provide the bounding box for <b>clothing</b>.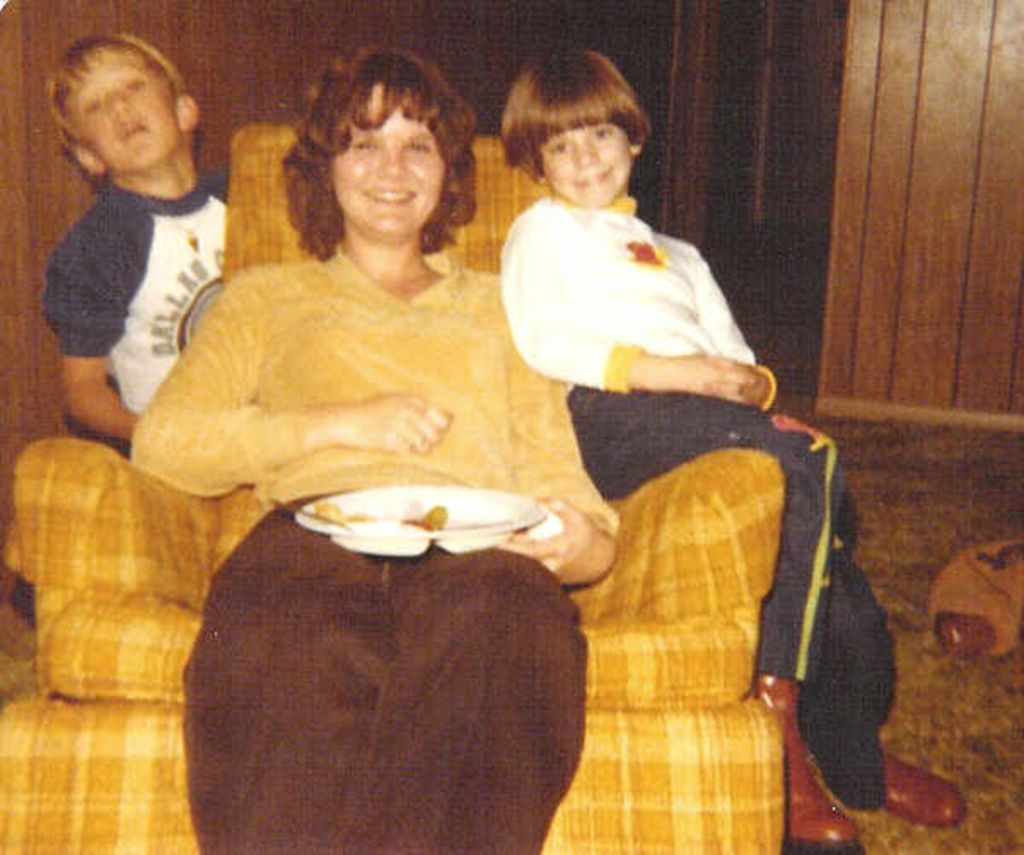
region(43, 169, 232, 411).
